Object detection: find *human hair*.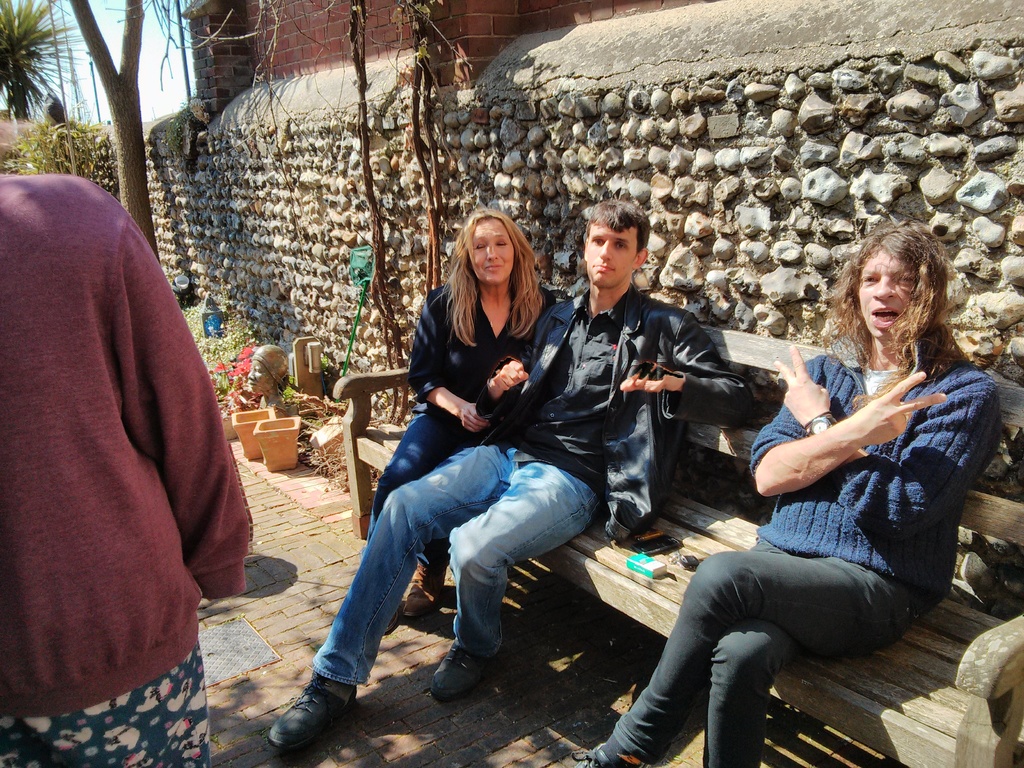
(444,202,534,342).
